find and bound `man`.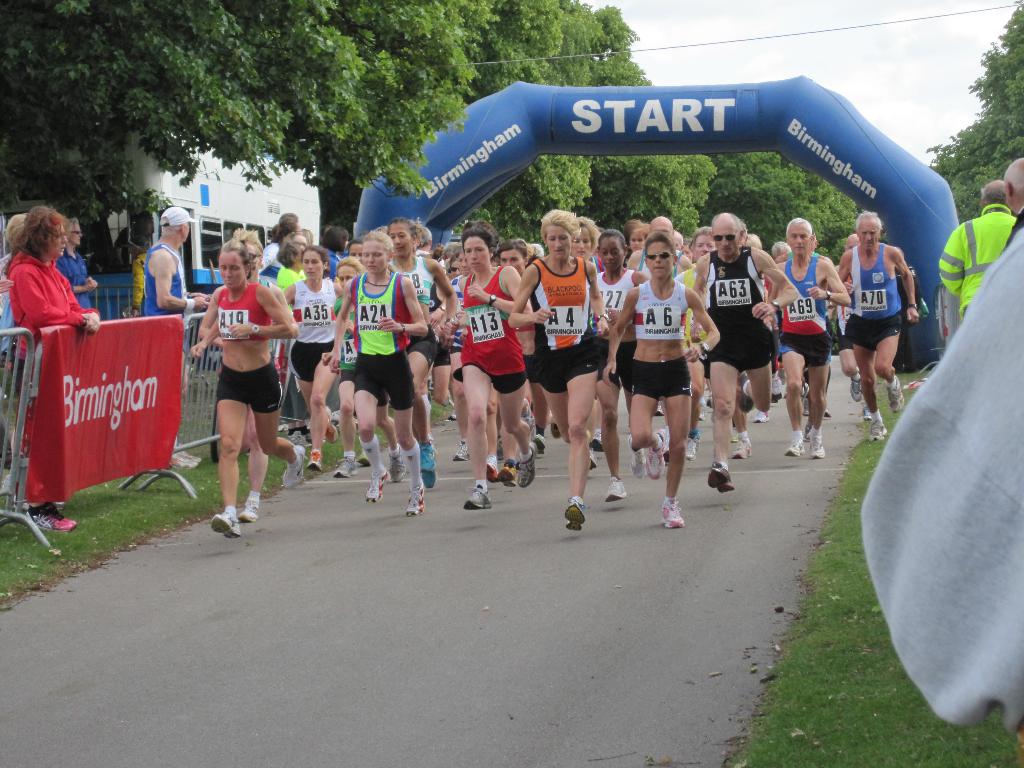
Bound: locate(858, 230, 1023, 742).
